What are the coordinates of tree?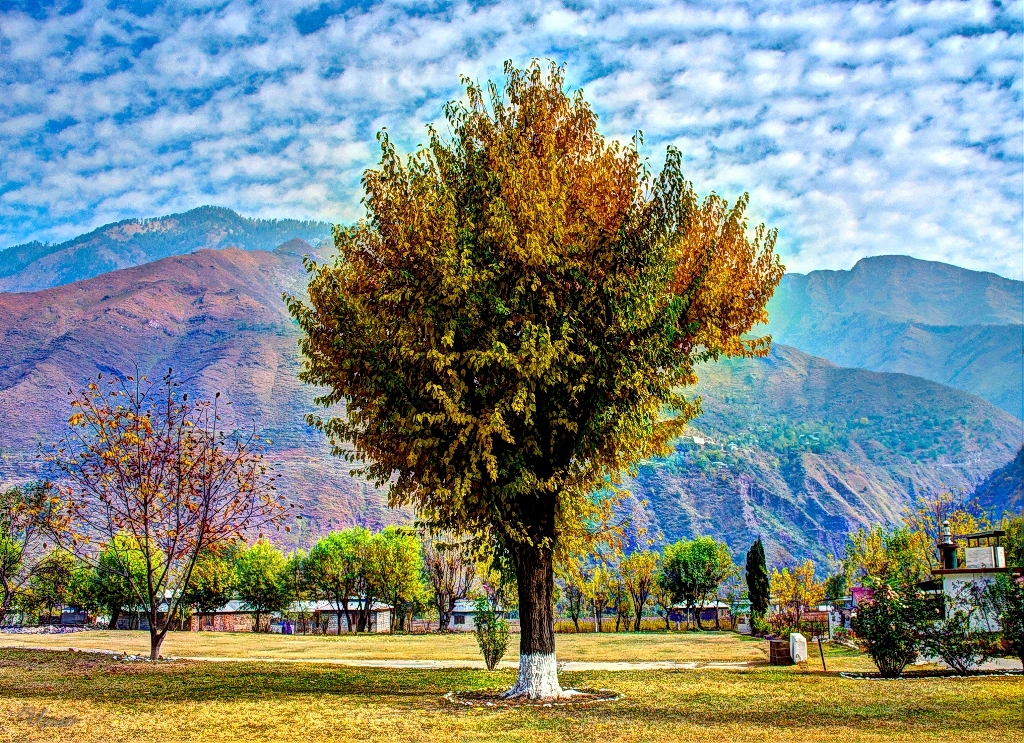
192,524,234,615.
